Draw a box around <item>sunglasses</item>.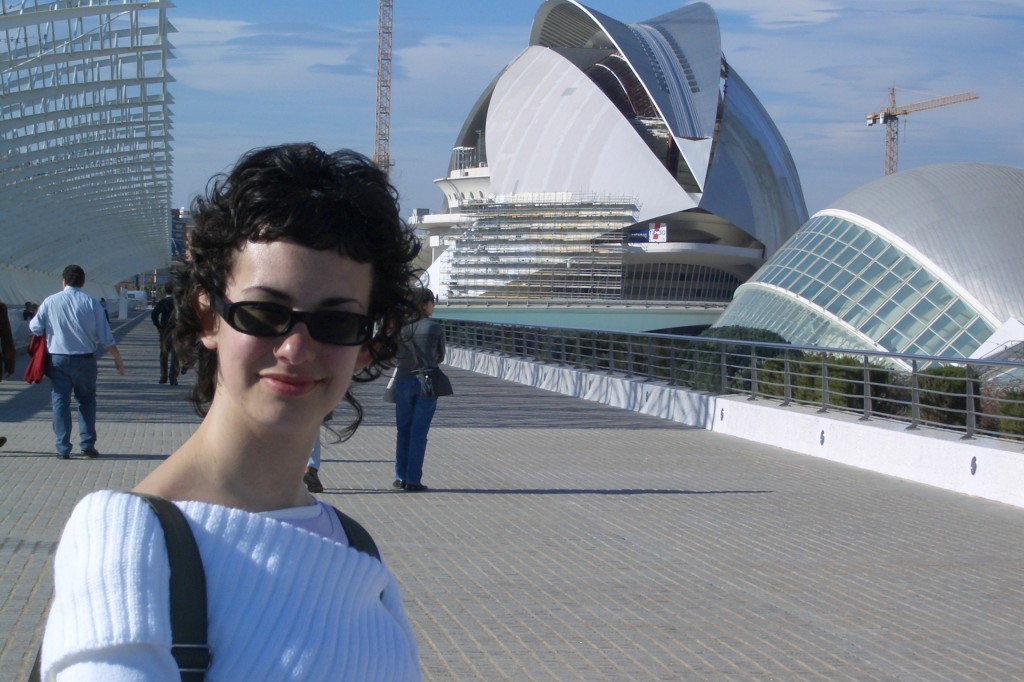
l=204, t=294, r=385, b=342.
